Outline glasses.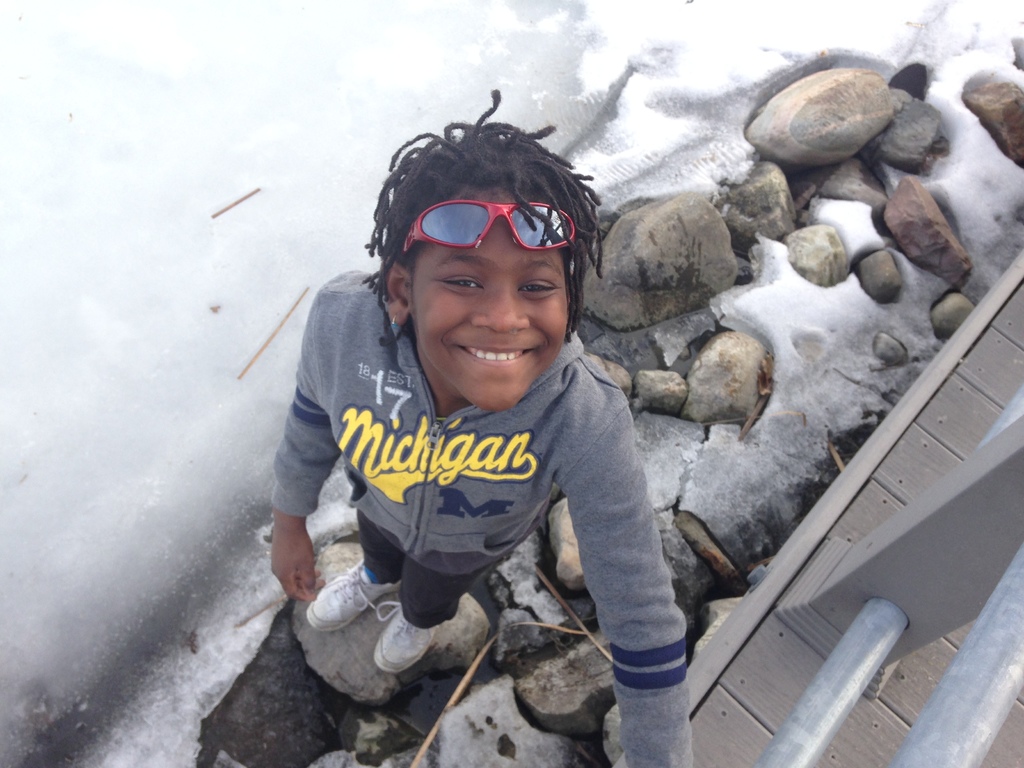
Outline: (413,191,585,258).
